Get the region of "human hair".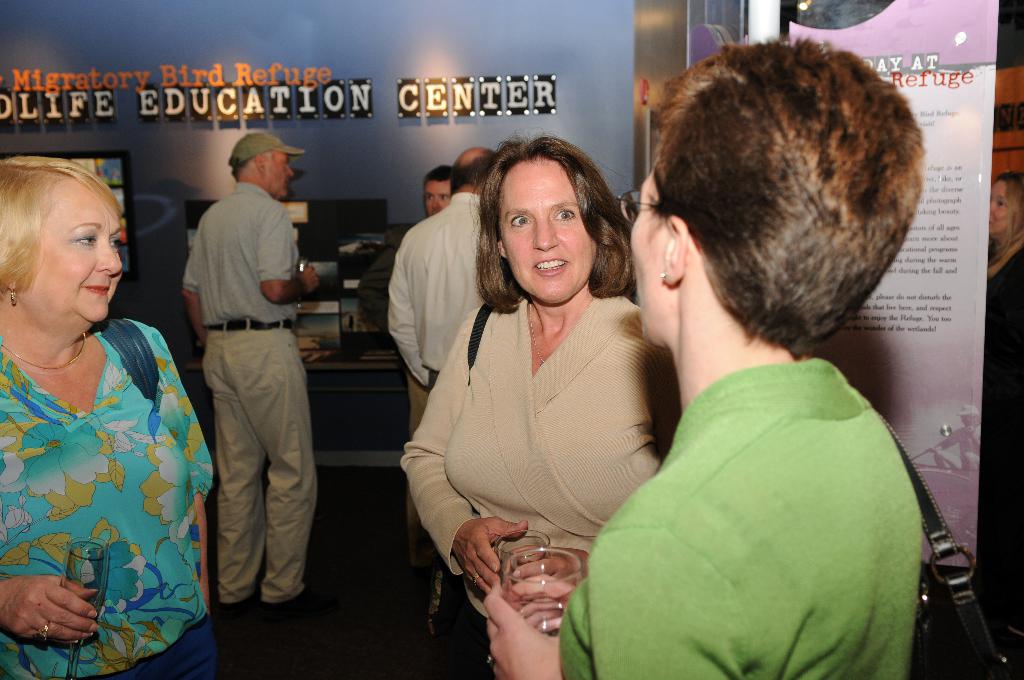
469, 131, 632, 297.
